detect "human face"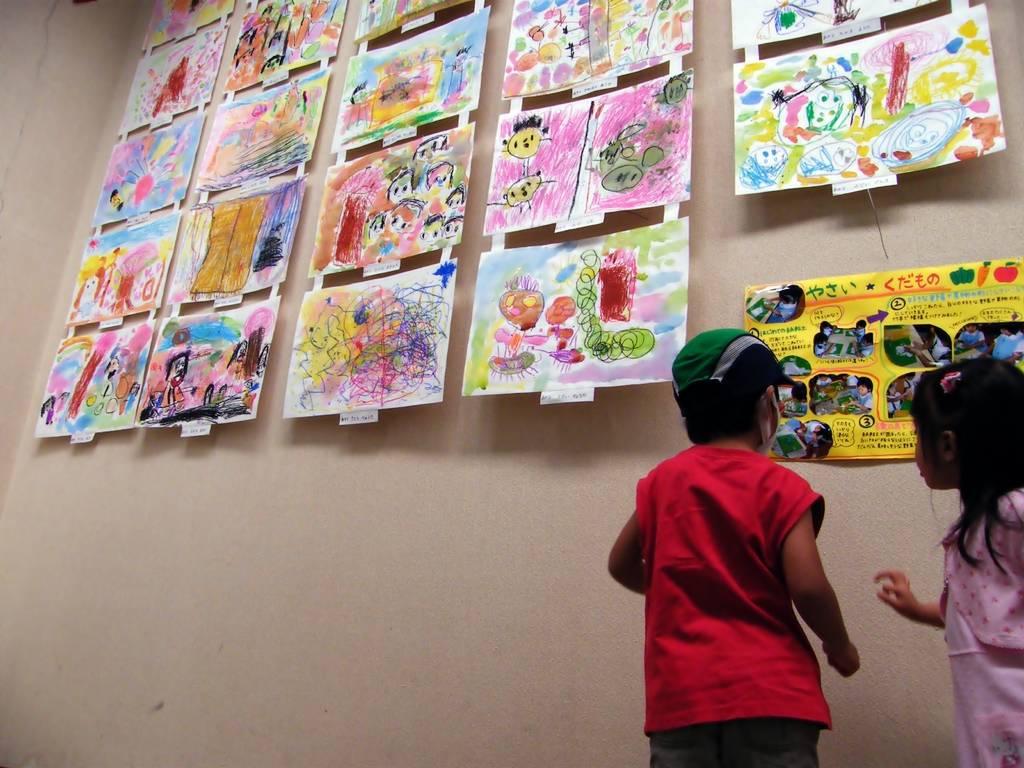
BBox(166, 348, 193, 383)
